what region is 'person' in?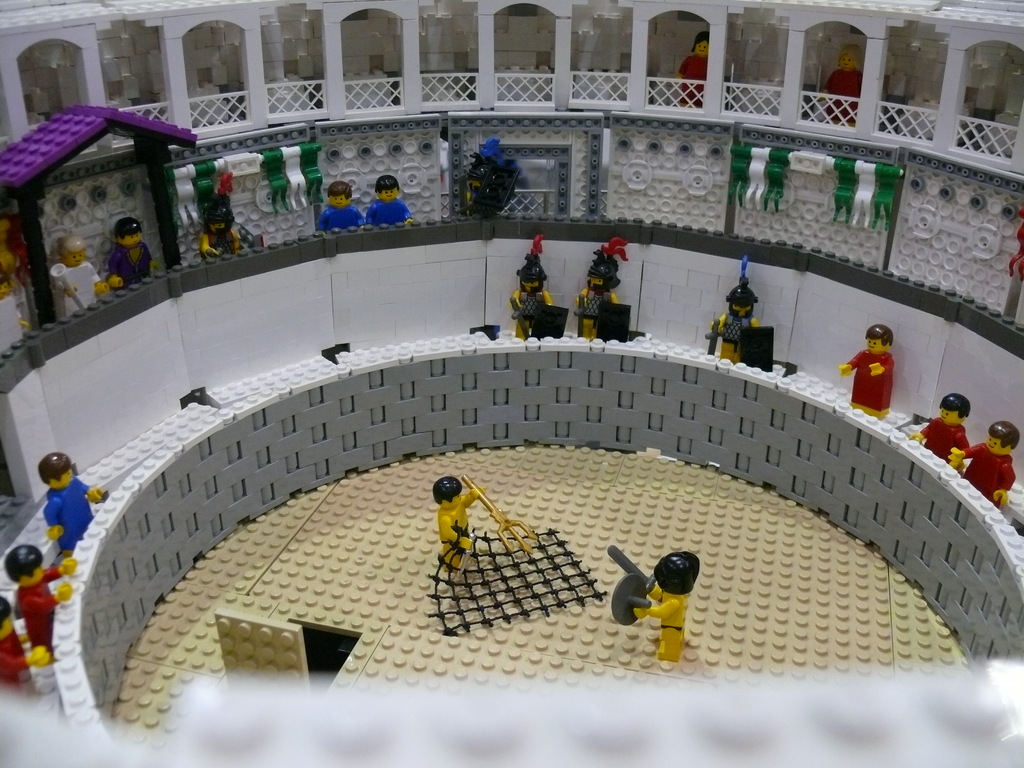
674,31,708,105.
